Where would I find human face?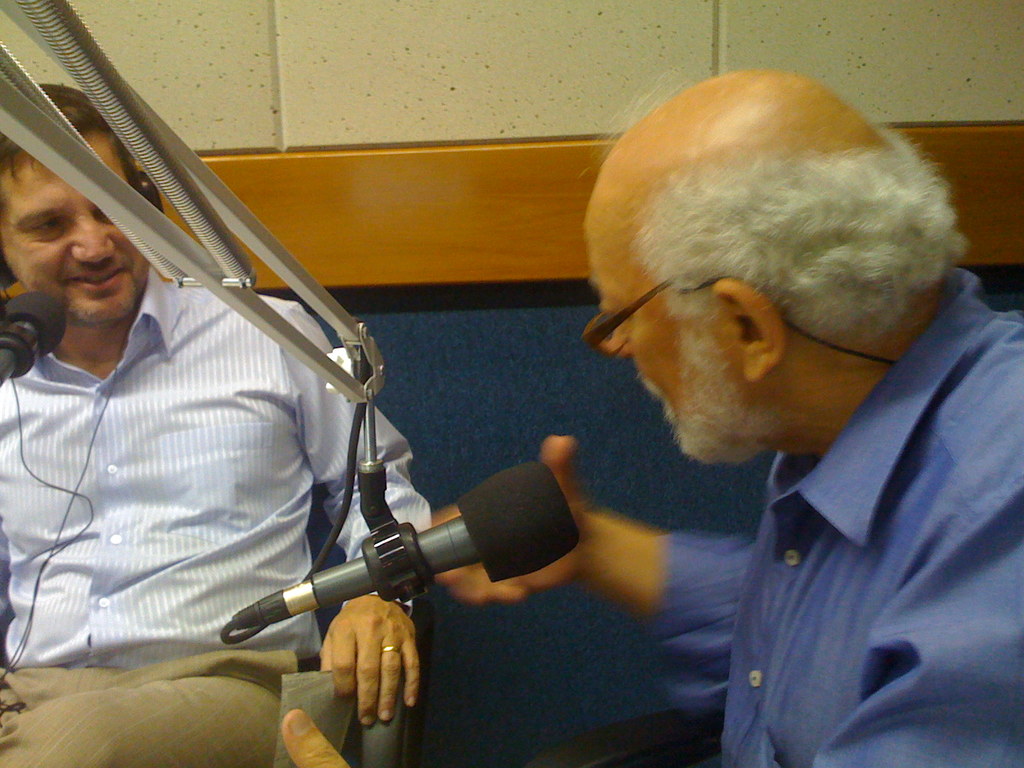
At 0,136,150,330.
